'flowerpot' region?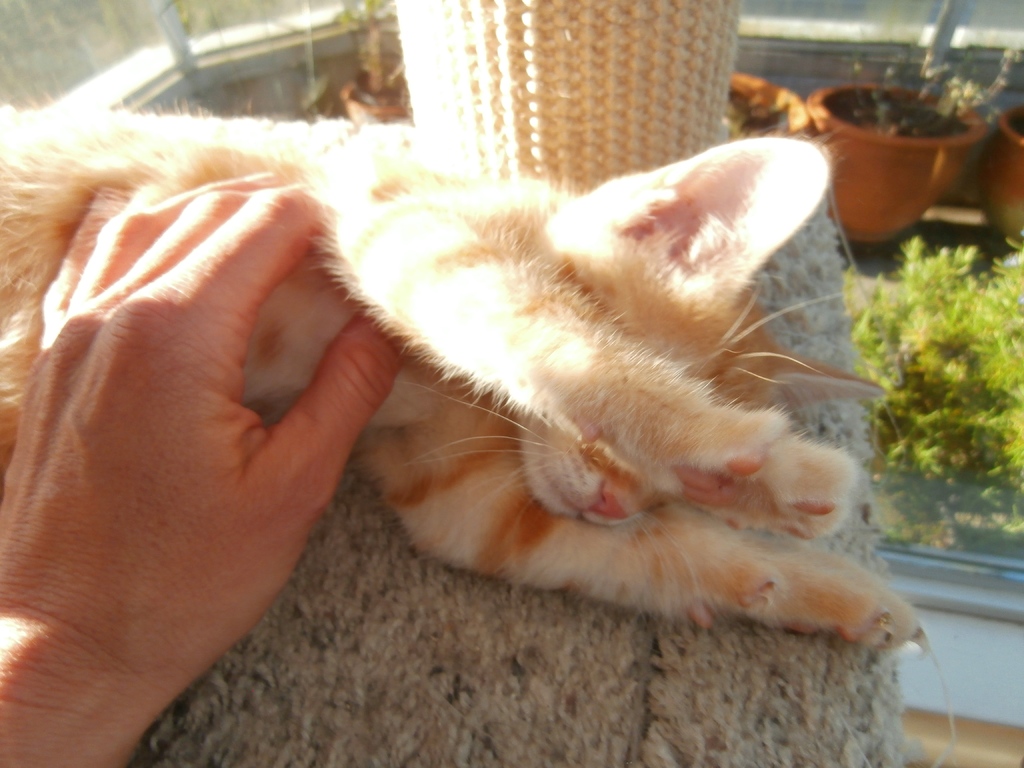
BBox(342, 80, 413, 122)
